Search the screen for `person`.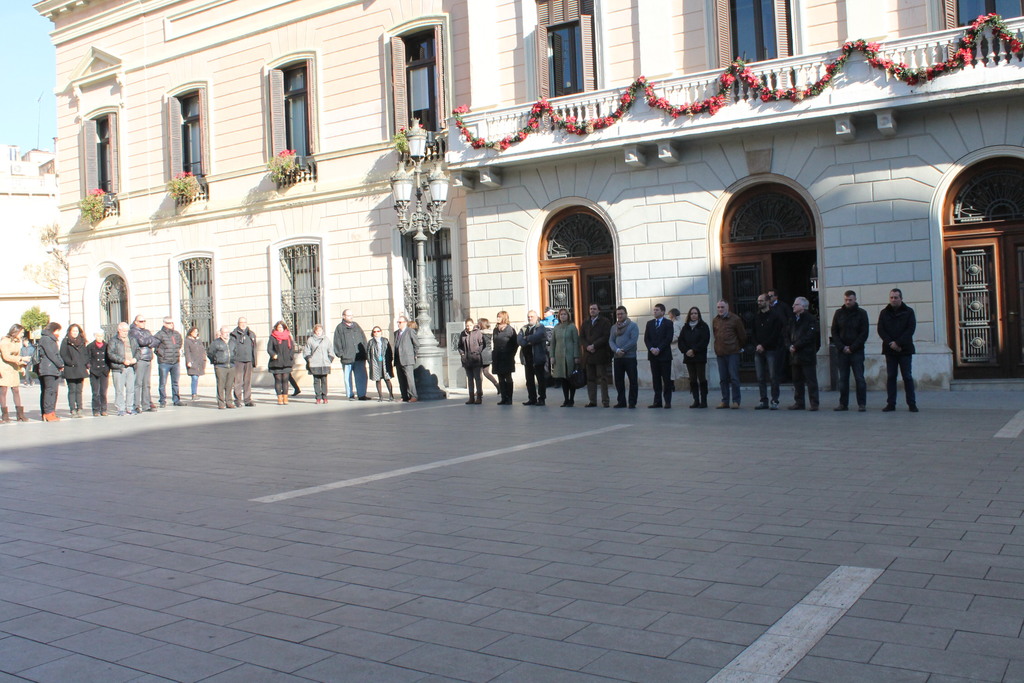
Found at Rect(829, 290, 870, 415).
